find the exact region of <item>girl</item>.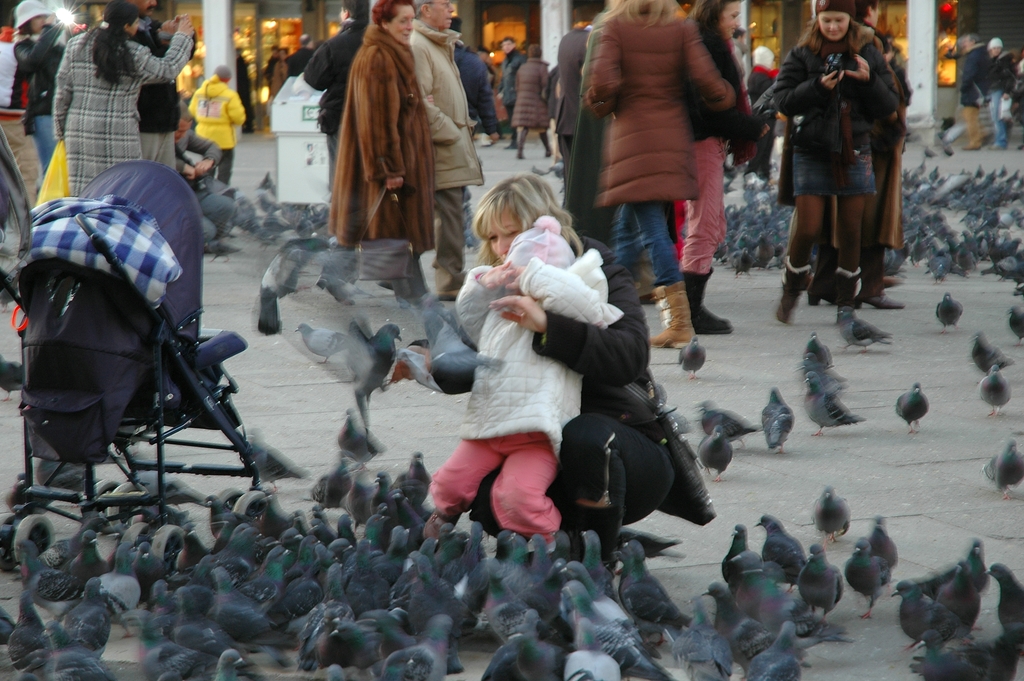
Exact region: (767,1,900,325).
